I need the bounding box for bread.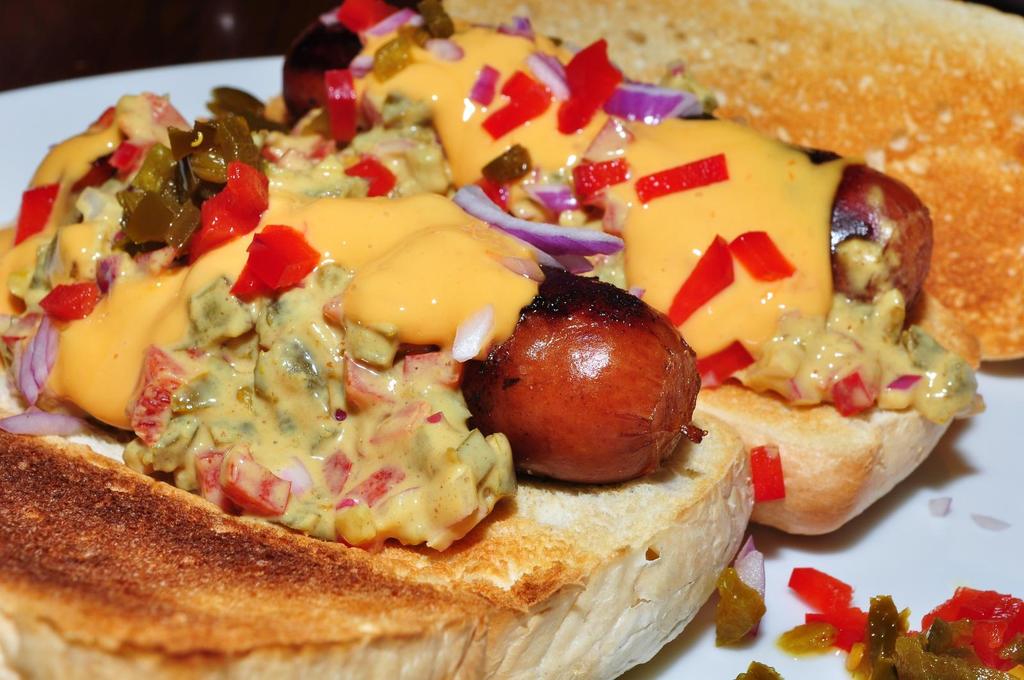
Here it is: [left=696, top=294, right=986, bottom=528].
